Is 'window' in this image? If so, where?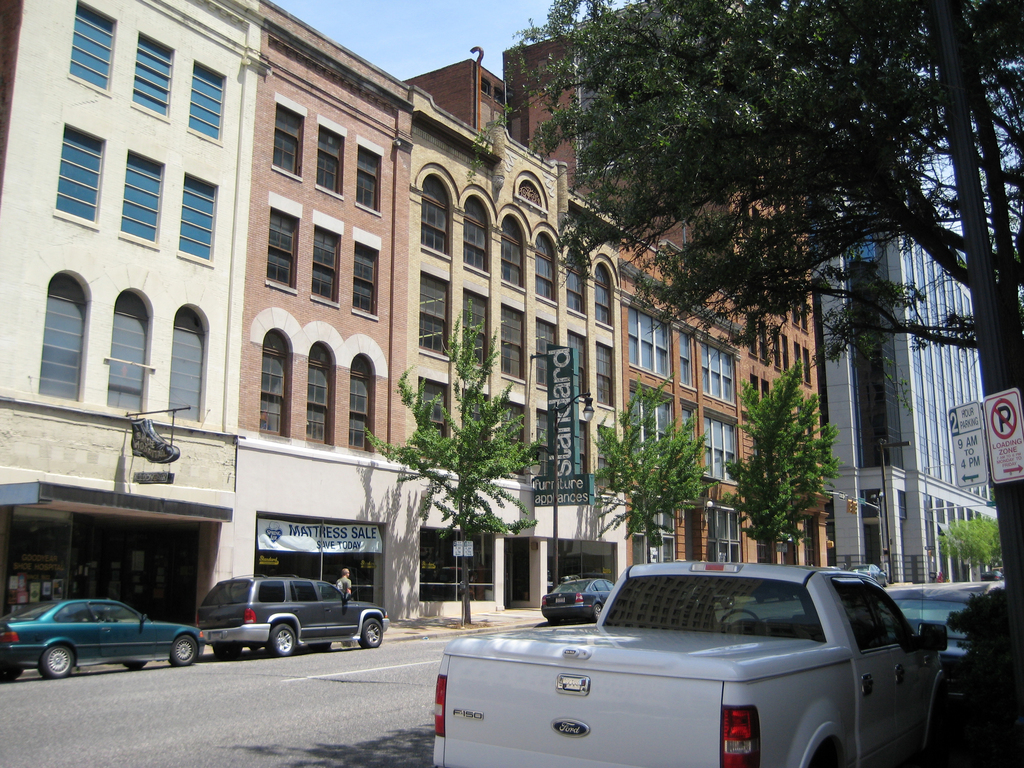
Yes, at (left=422, top=532, right=501, bottom=601).
